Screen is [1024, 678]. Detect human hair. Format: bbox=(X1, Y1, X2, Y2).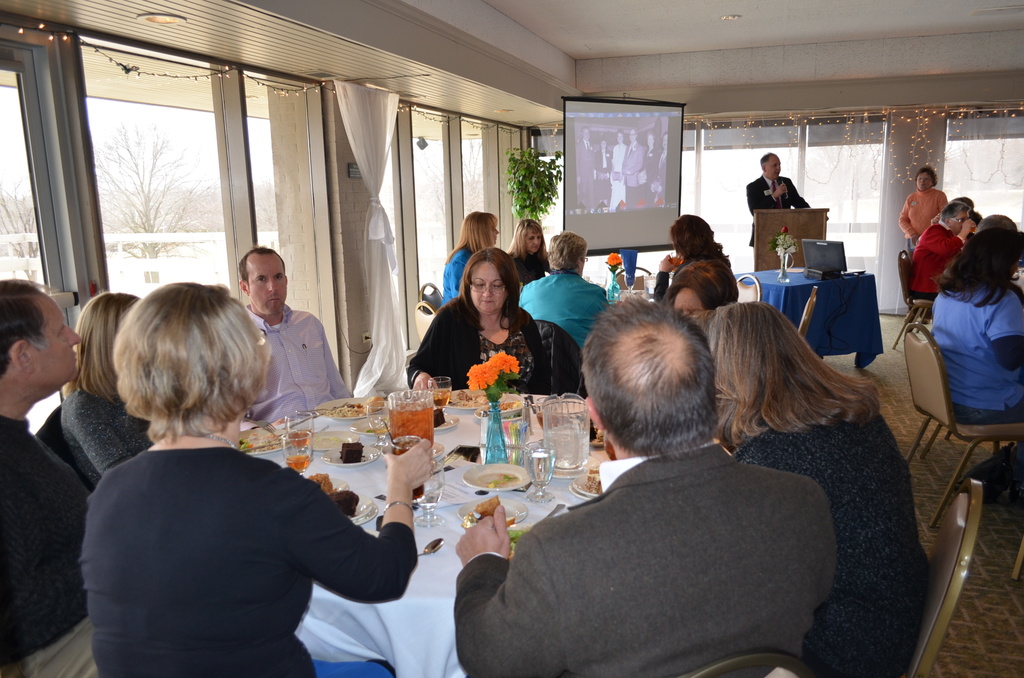
bbox=(664, 260, 724, 307).
